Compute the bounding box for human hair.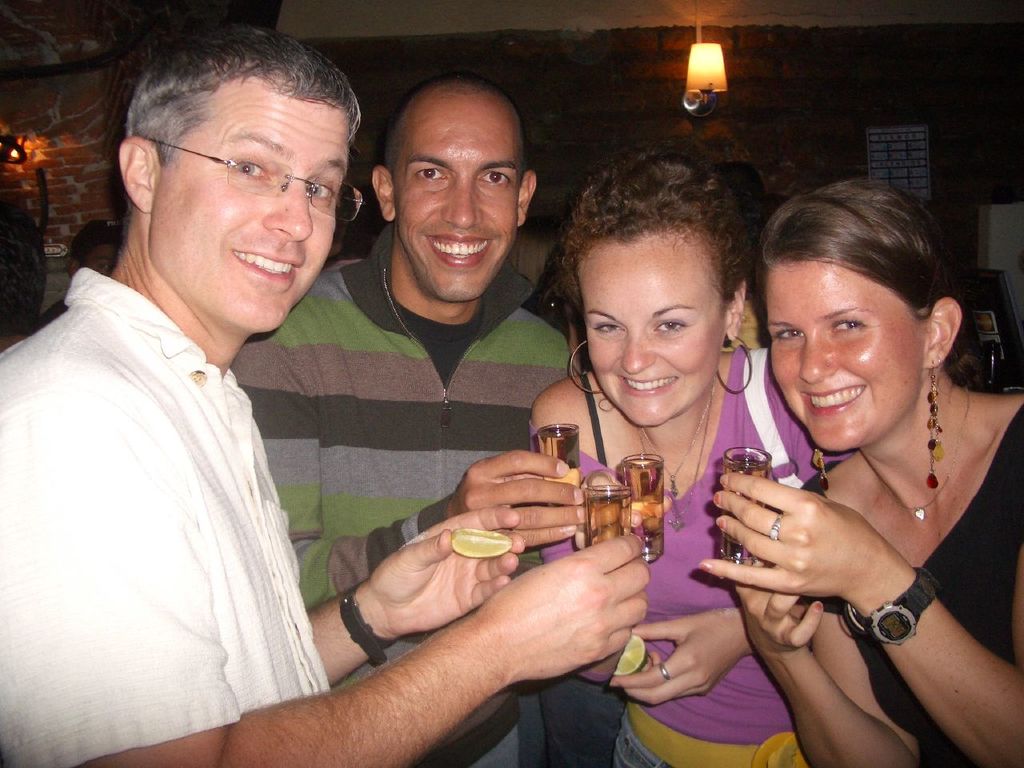
box=[755, 170, 994, 394].
